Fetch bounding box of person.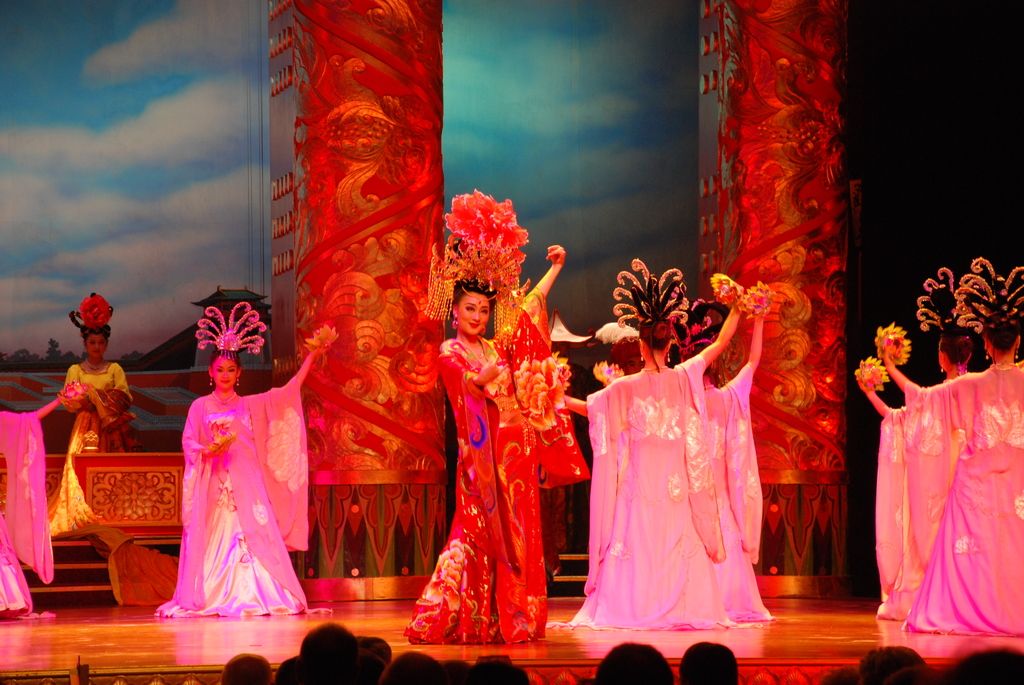
Bbox: (left=540, top=256, right=746, bottom=629).
